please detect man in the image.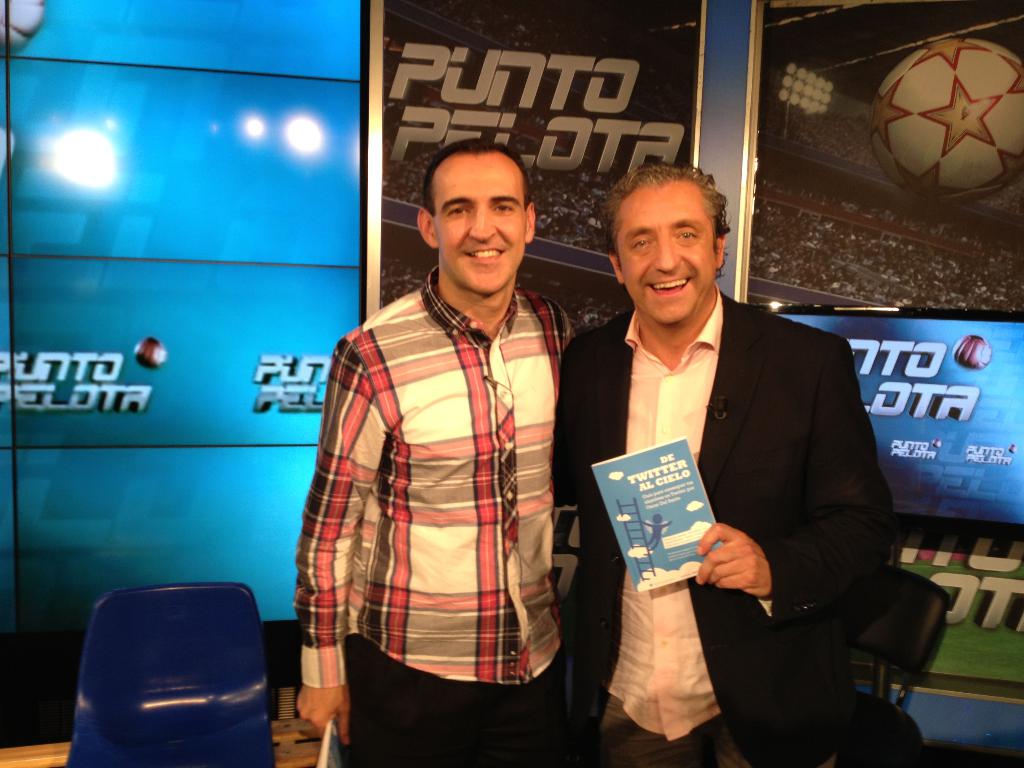
<region>557, 177, 879, 759</region>.
